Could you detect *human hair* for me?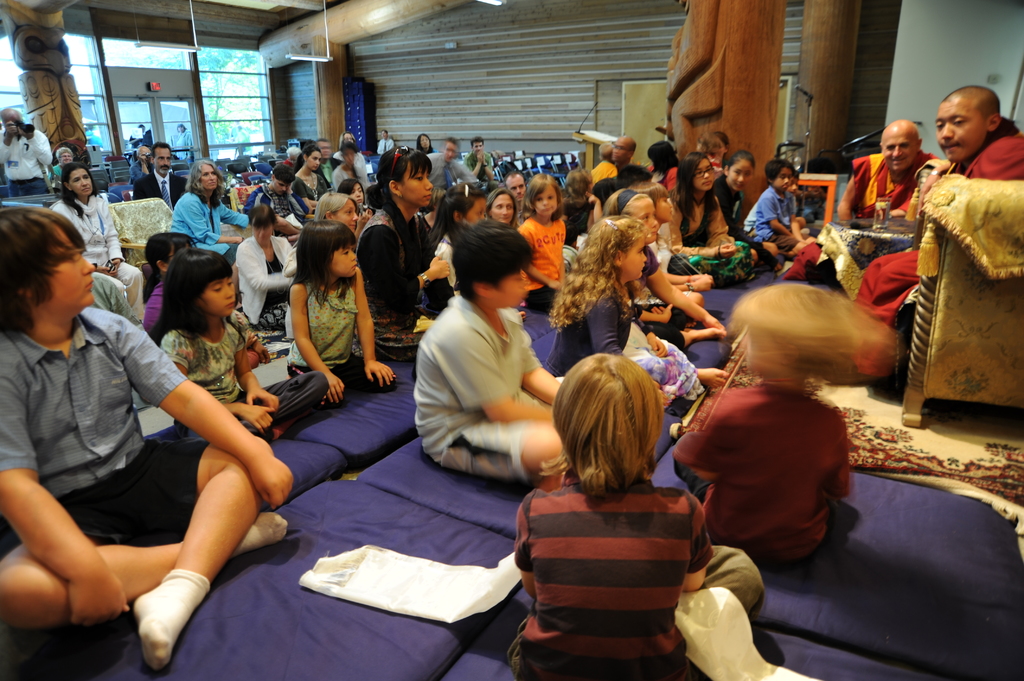
Detection result: select_region(337, 133, 355, 152).
